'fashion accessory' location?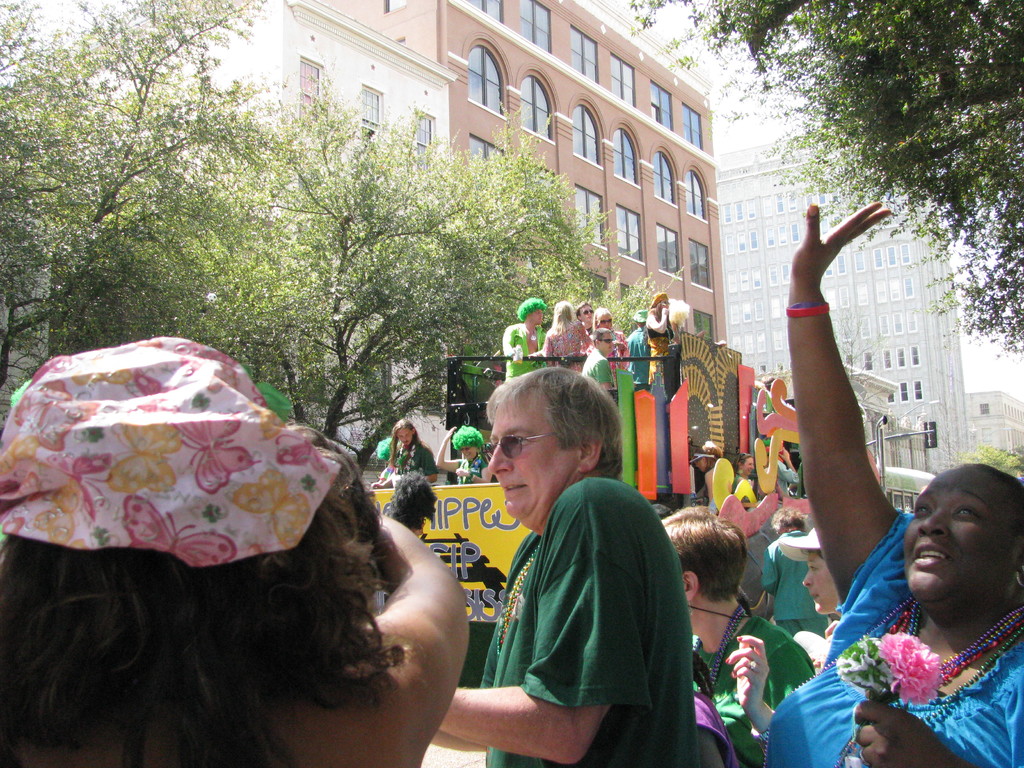
859, 747, 871, 767
